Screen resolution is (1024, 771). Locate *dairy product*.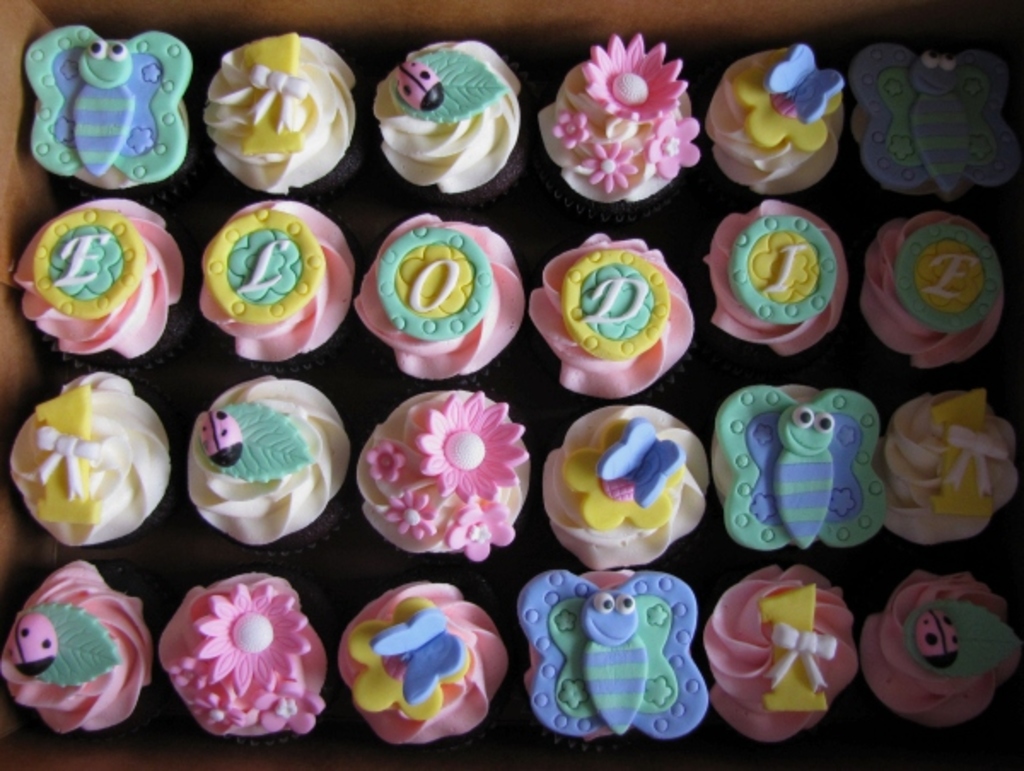
[left=729, top=386, right=893, bottom=548].
